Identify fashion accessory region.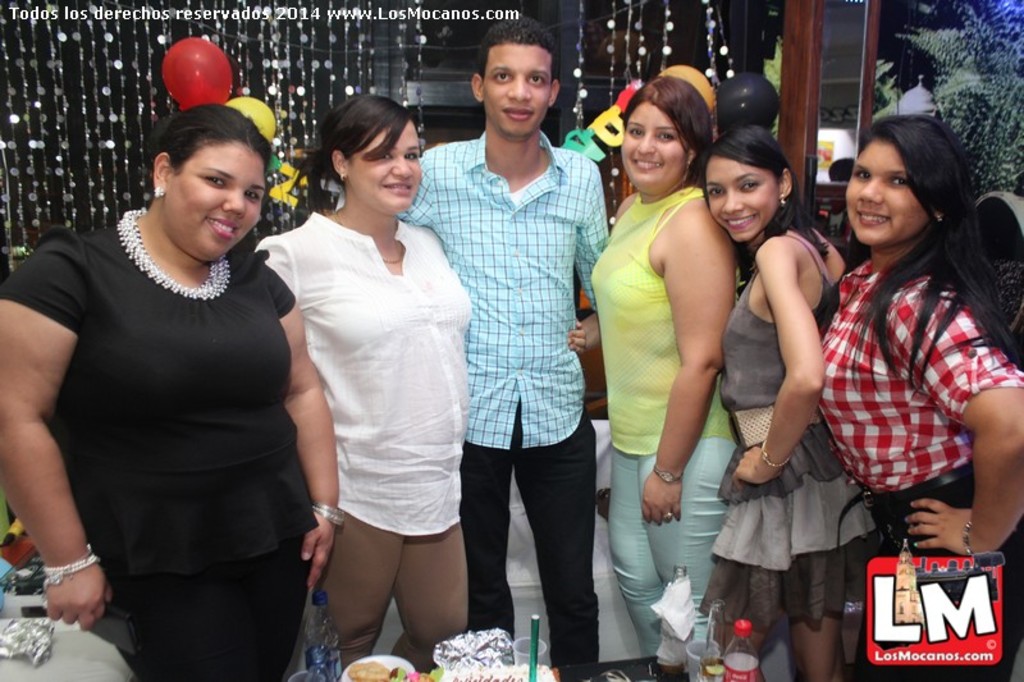
Region: left=959, top=523, right=977, bottom=557.
